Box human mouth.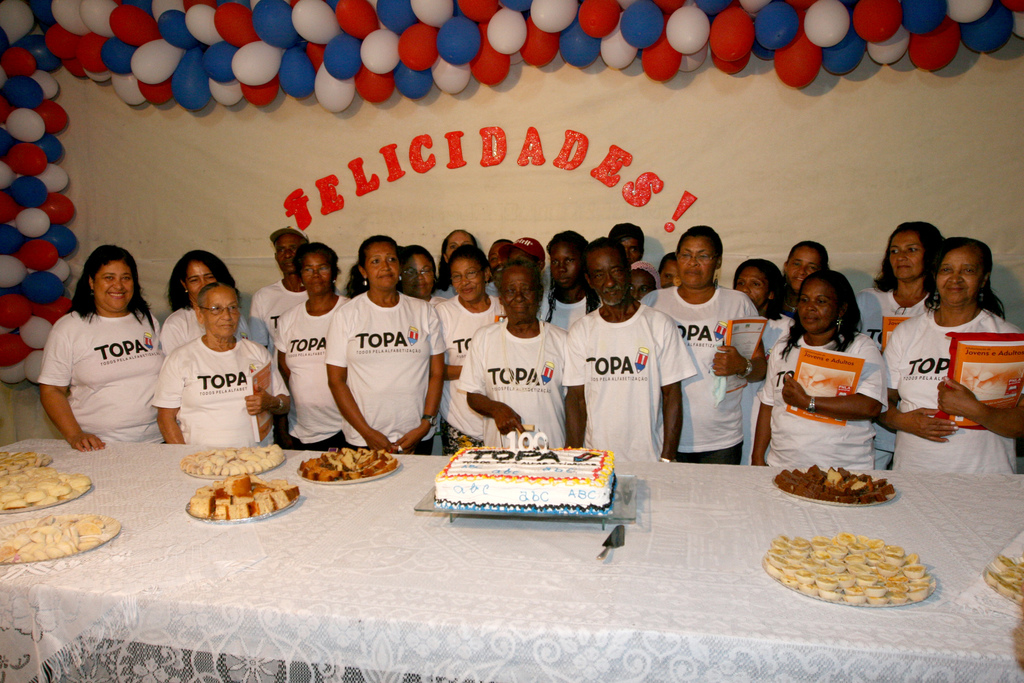
bbox=(941, 288, 968, 294).
